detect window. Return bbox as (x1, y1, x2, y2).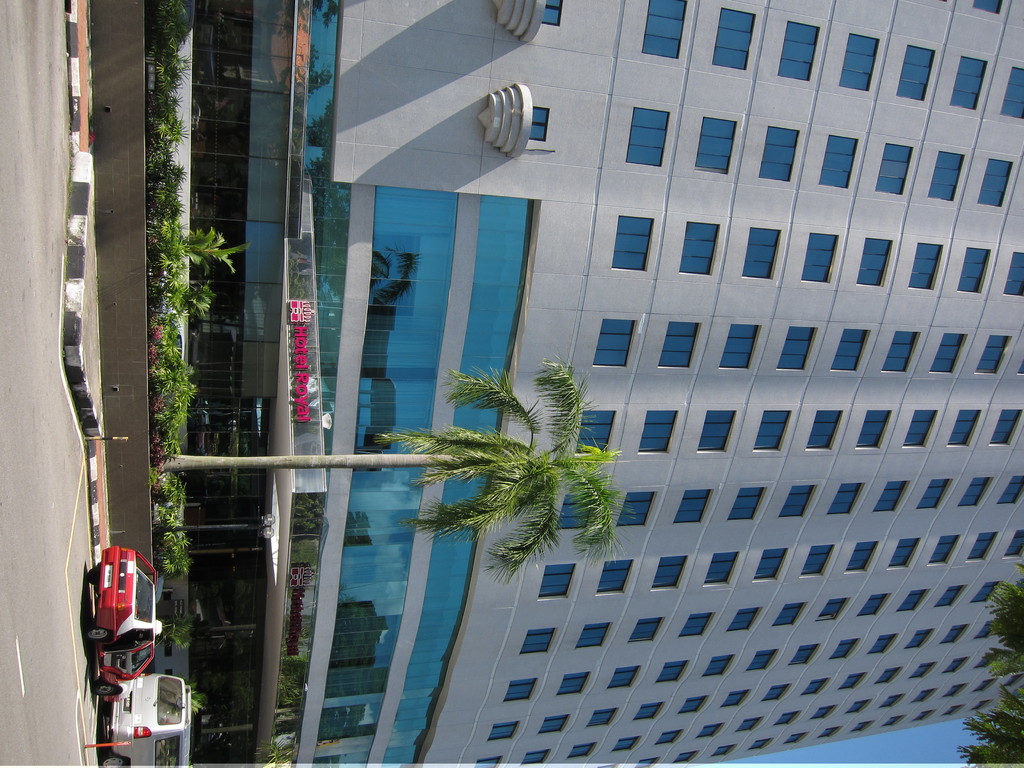
(985, 404, 1023, 456).
